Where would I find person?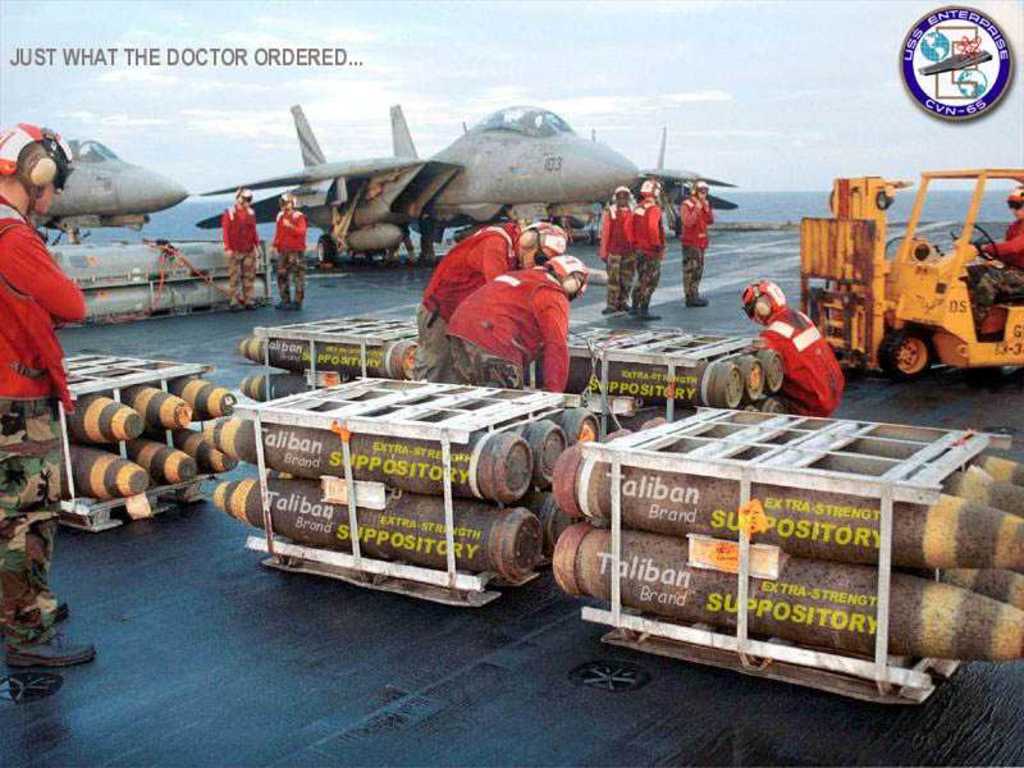
At (972, 192, 1019, 315).
